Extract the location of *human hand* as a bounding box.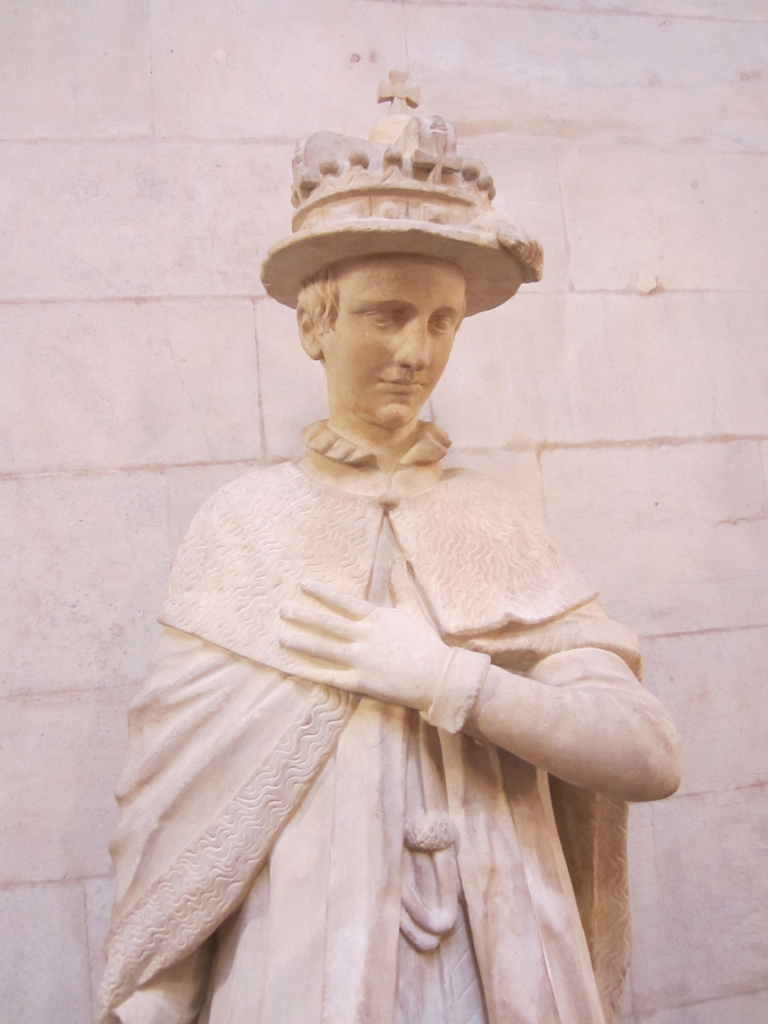
[252,585,493,718].
